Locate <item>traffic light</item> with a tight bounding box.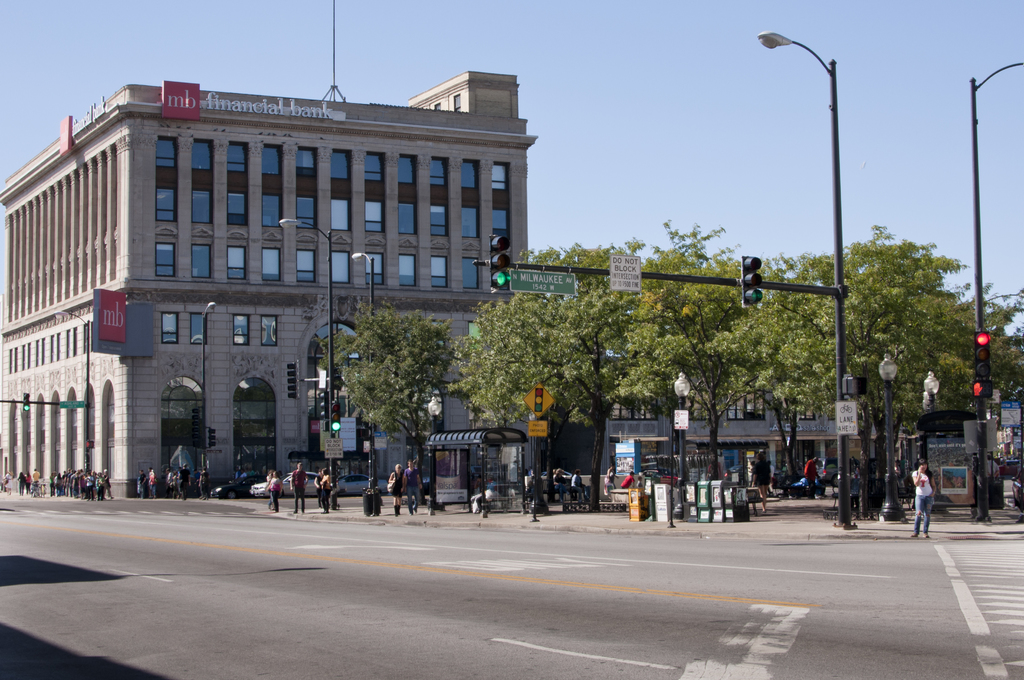
left=190, top=409, right=200, bottom=448.
